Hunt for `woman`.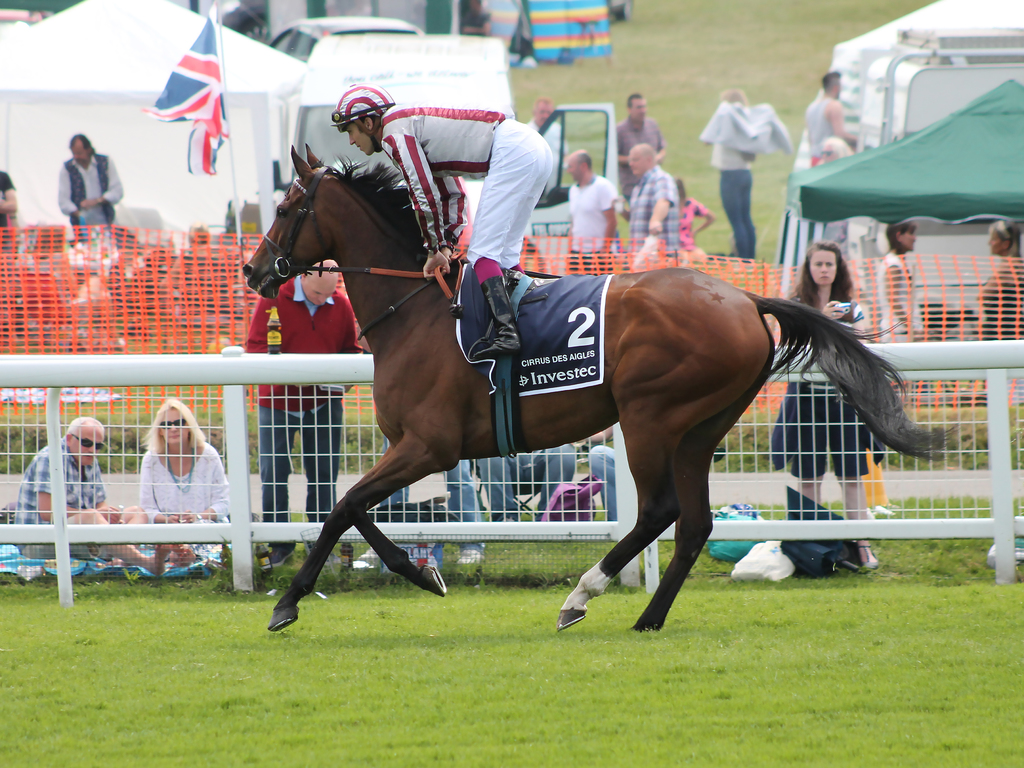
Hunted down at (left=878, top=225, right=927, bottom=378).
